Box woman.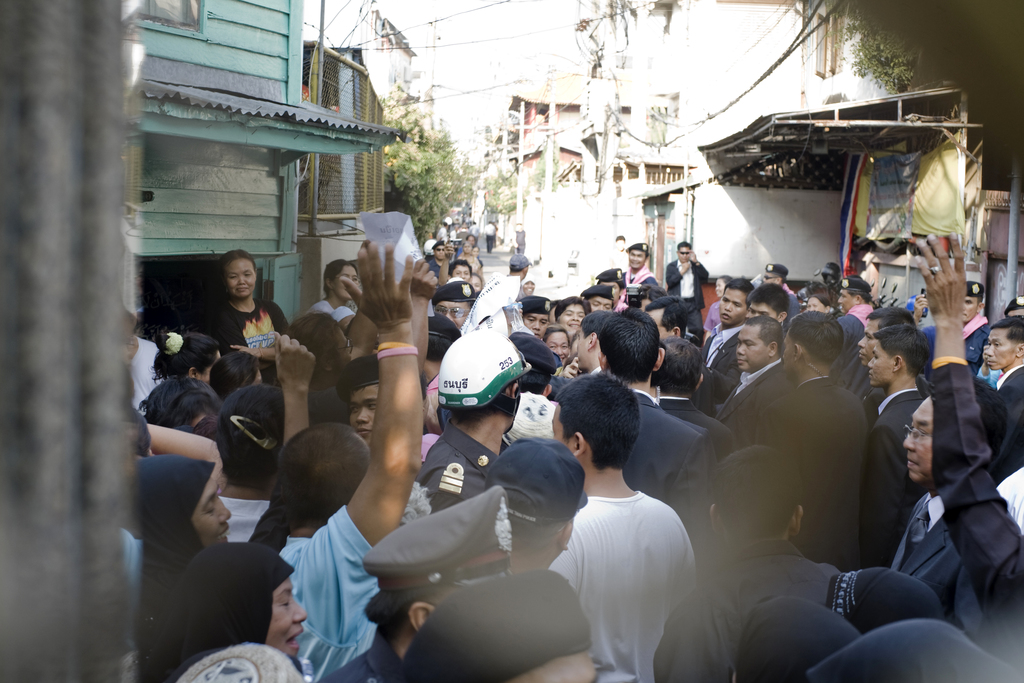
region(142, 543, 315, 682).
